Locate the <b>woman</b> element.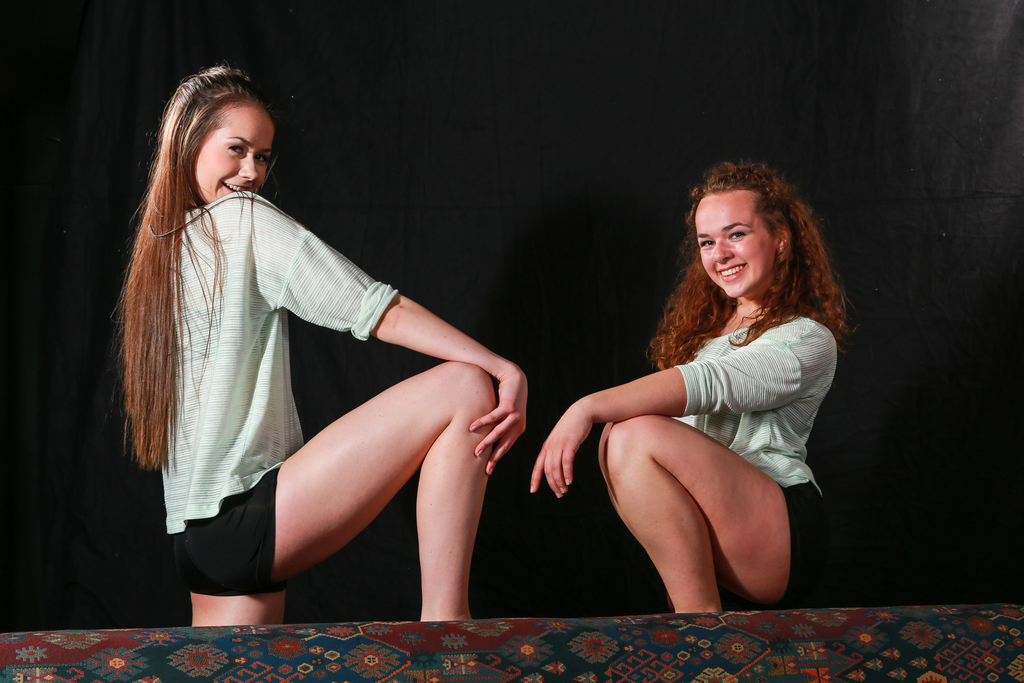
Element bbox: pyautogui.locateOnScreen(543, 161, 843, 630).
